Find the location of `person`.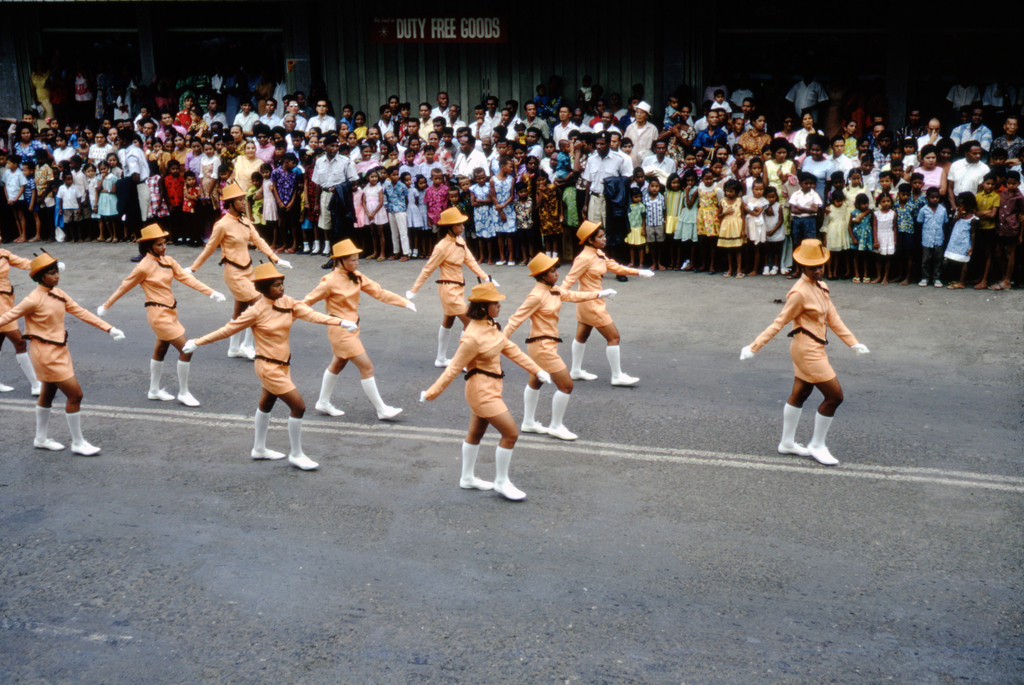
Location: {"left": 0, "top": 253, "right": 127, "bottom": 453}.
